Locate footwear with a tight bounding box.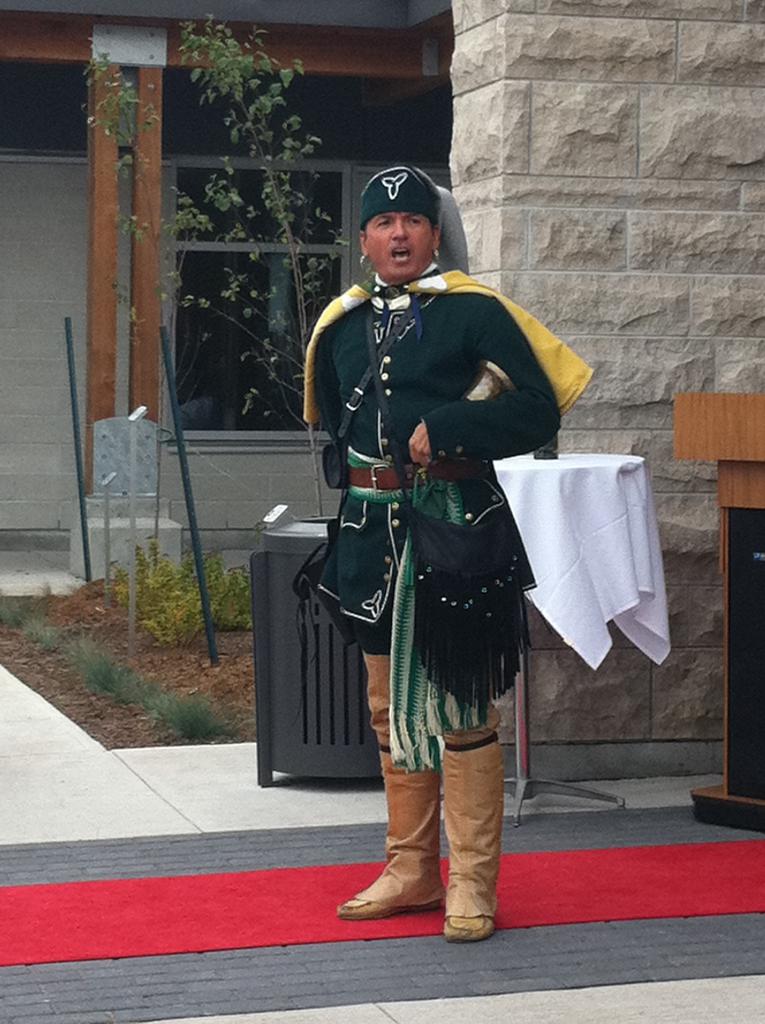
bbox=(341, 895, 439, 909).
